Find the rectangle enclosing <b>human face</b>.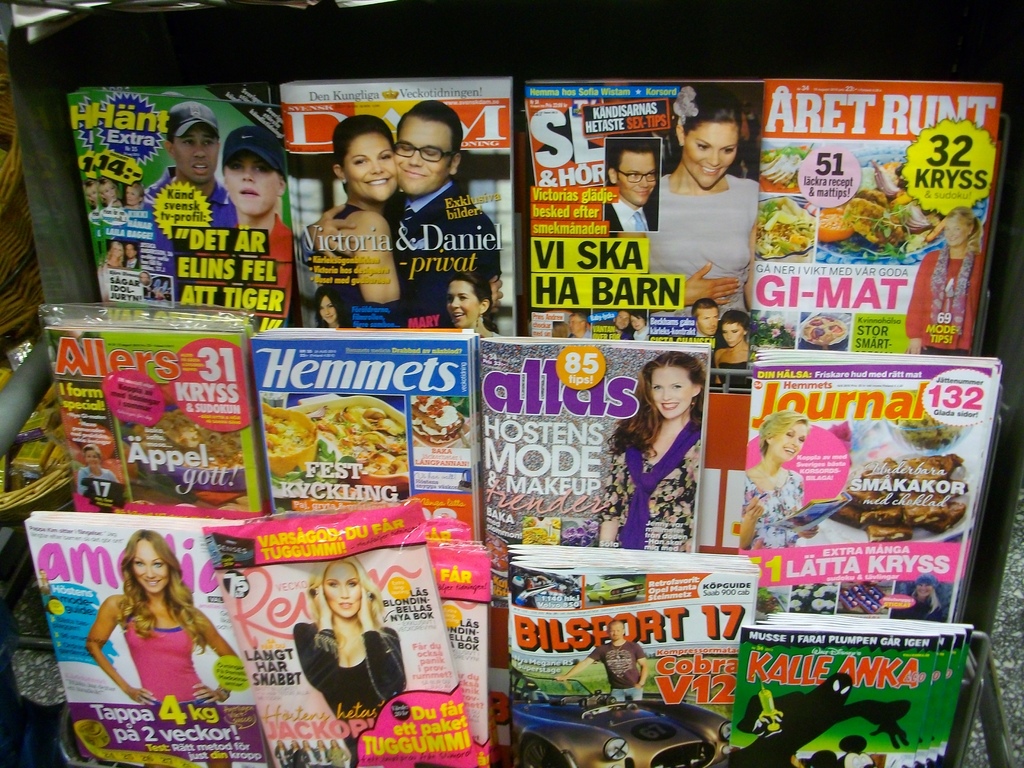
<region>321, 562, 360, 618</region>.
